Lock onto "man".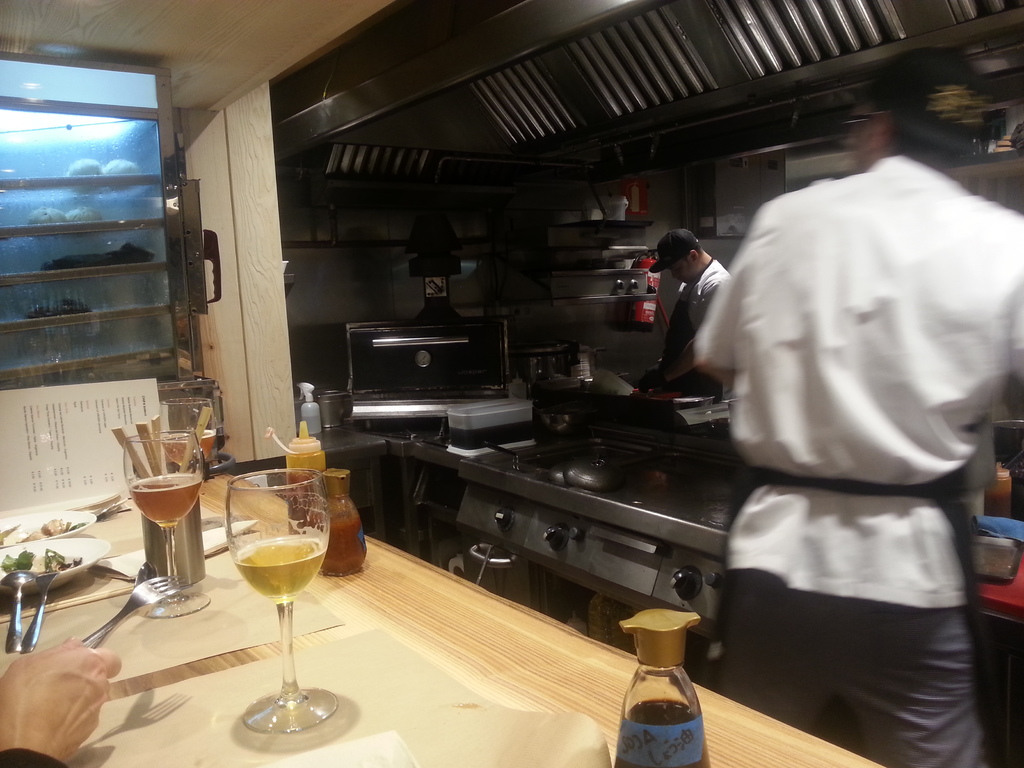
Locked: <region>0, 643, 125, 767</region>.
